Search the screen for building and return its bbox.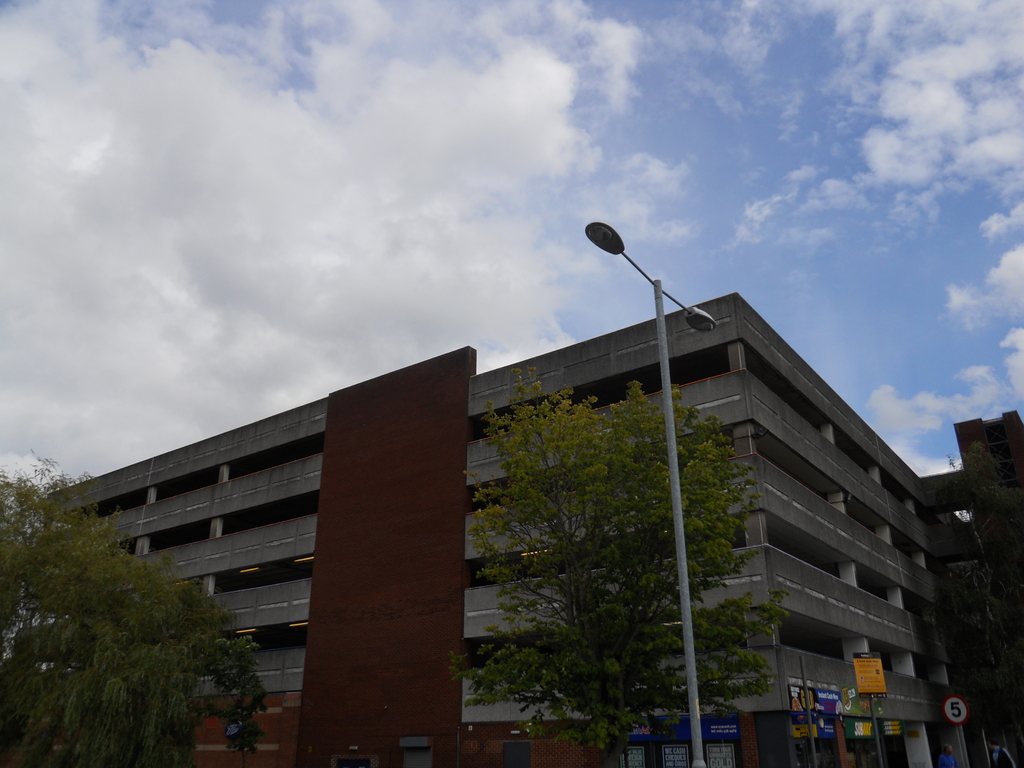
Found: bbox(1, 289, 1023, 767).
